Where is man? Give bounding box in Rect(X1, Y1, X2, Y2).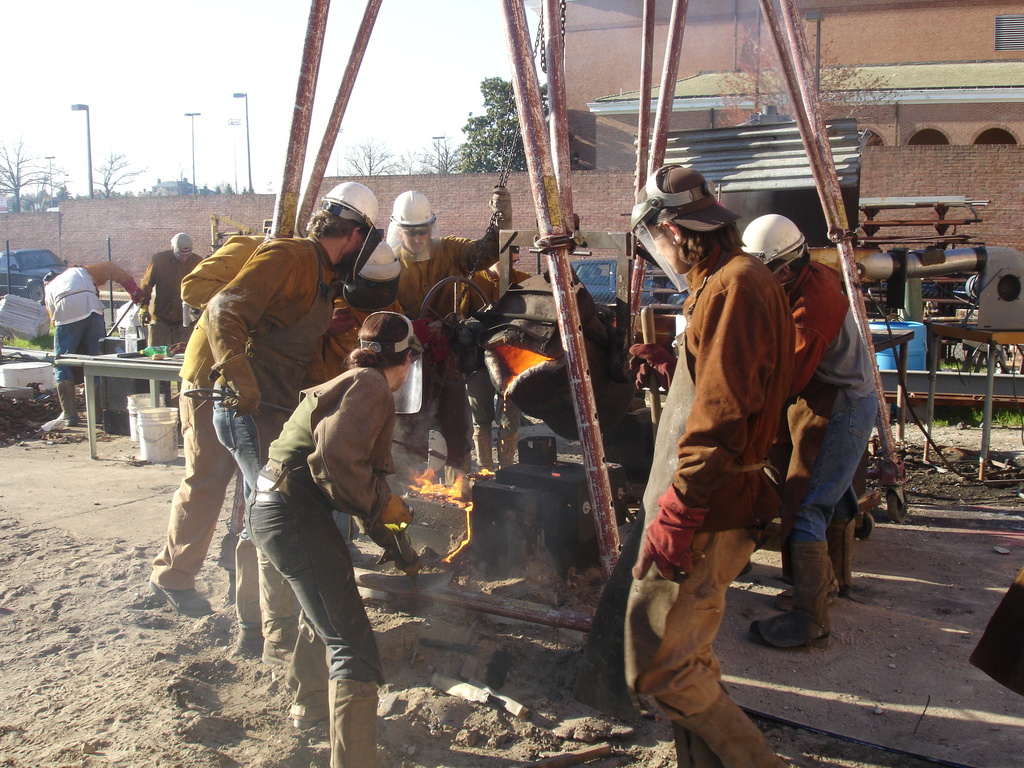
Rect(348, 180, 511, 479).
